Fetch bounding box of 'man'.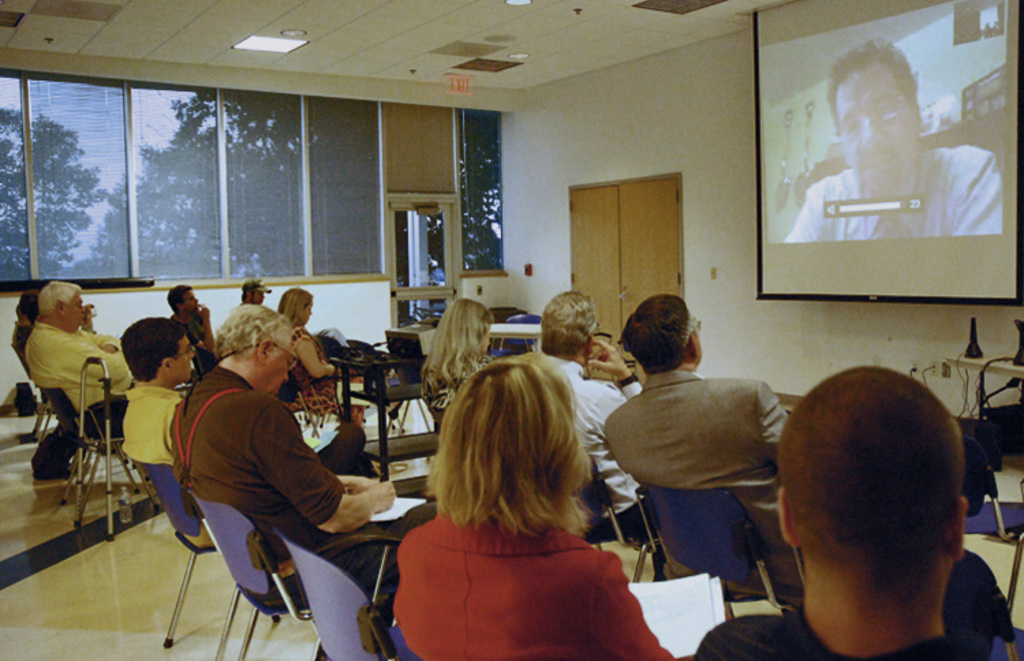
Bbox: <bbox>167, 303, 404, 660</bbox>.
